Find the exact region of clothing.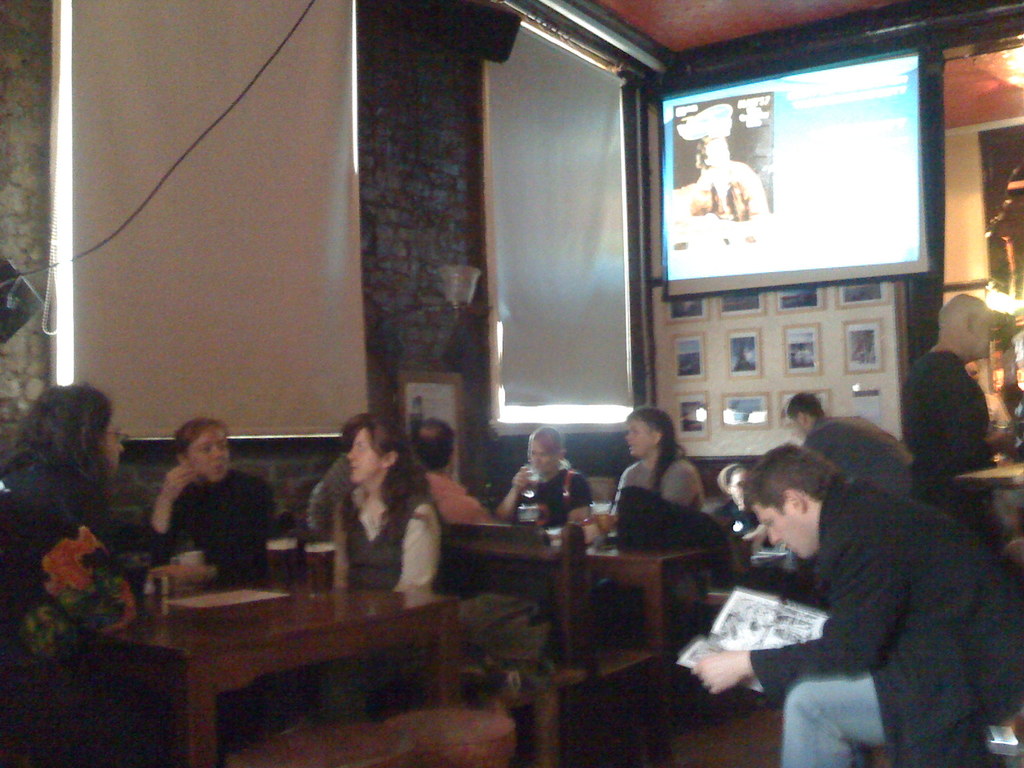
Exact region: box(335, 479, 442, 598).
